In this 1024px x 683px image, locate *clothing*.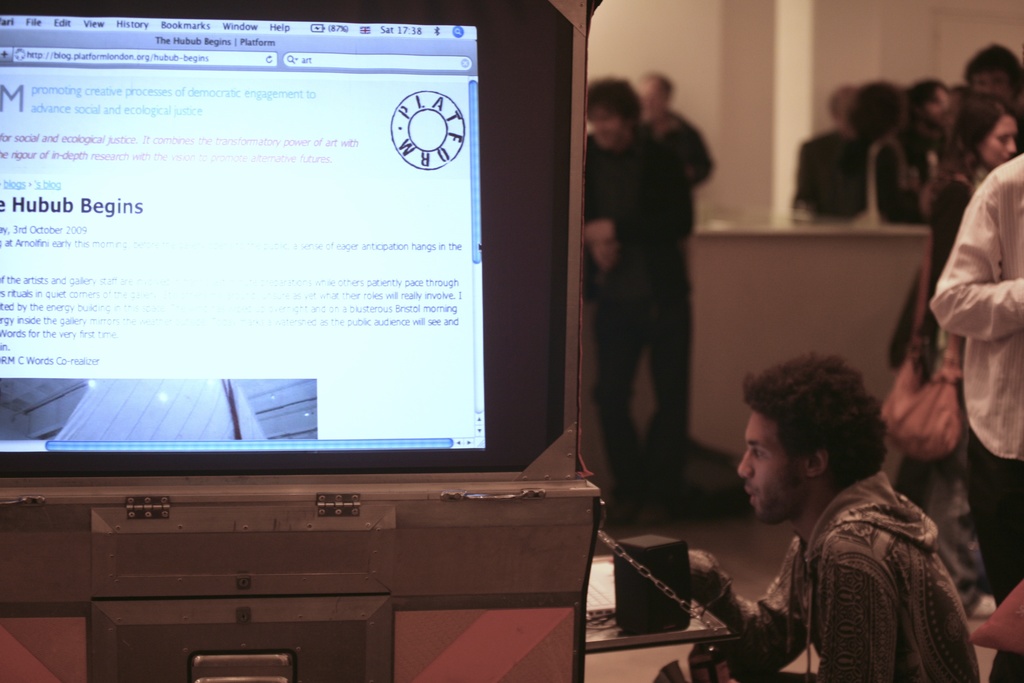
Bounding box: (left=703, top=440, right=979, bottom=682).
